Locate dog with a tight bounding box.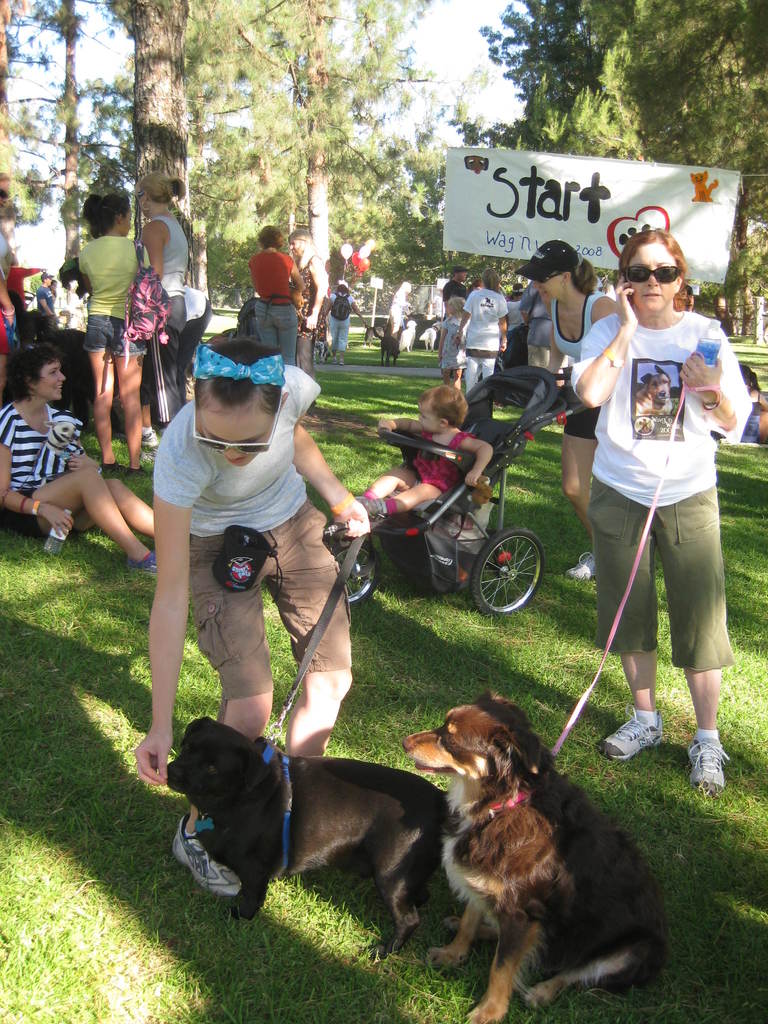
x1=419, y1=321, x2=445, y2=353.
